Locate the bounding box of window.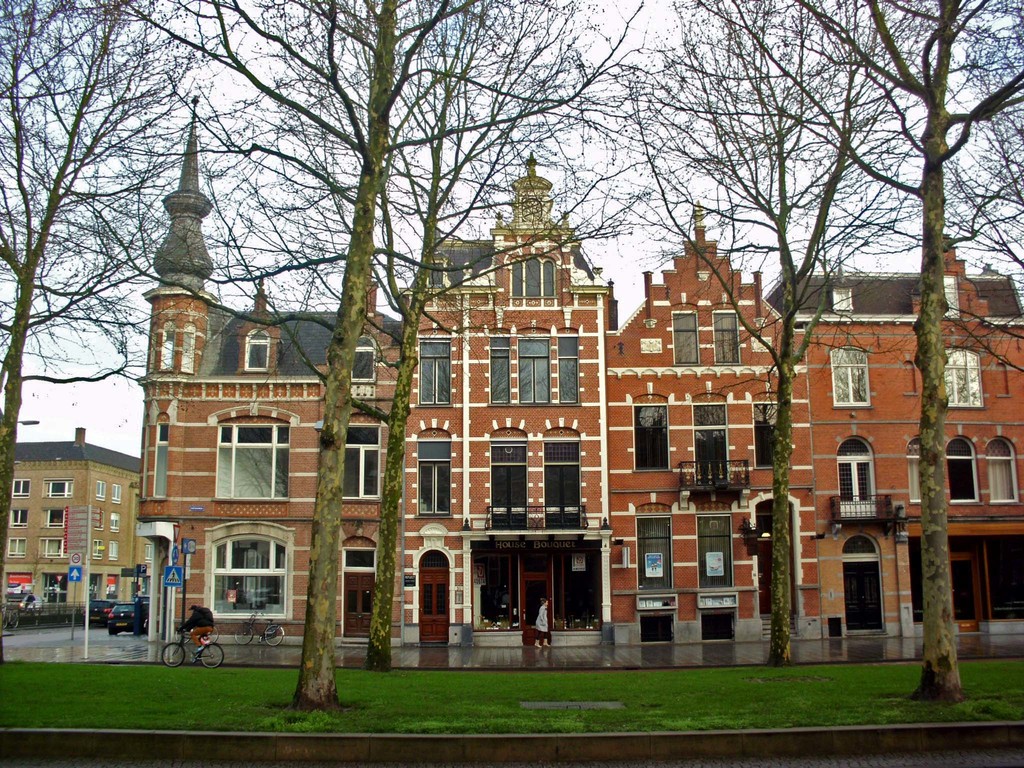
Bounding box: (x1=8, y1=537, x2=26, y2=563).
